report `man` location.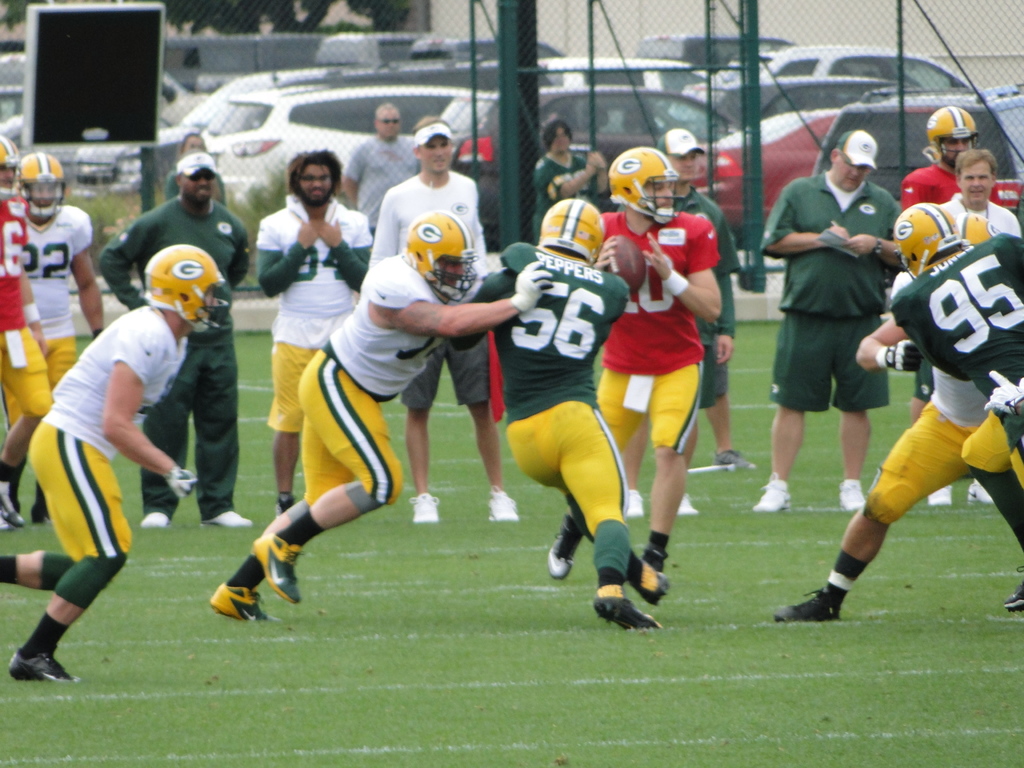
Report: <region>99, 152, 261, 531</region>.
